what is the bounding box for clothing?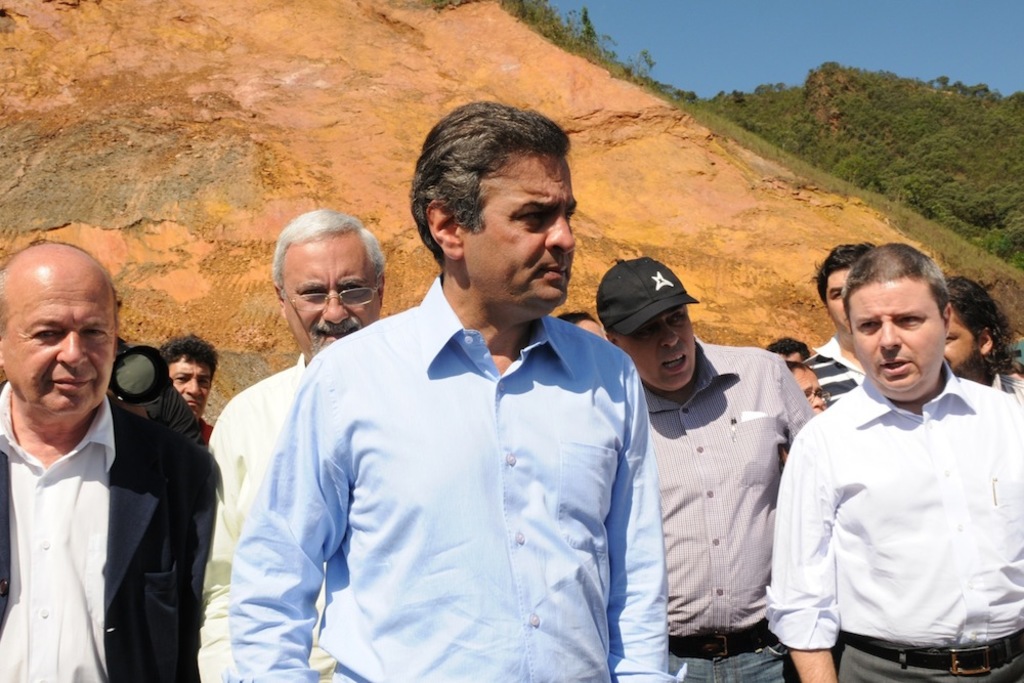
bbox(781, 331, 1021, 670).
